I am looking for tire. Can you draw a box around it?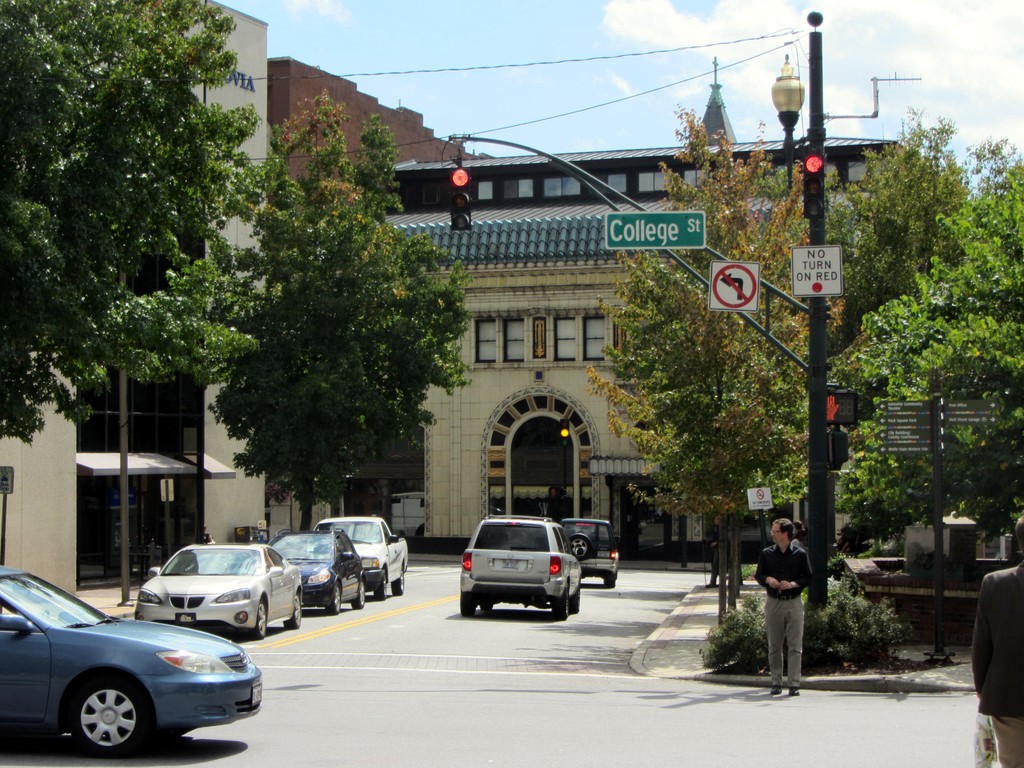
Sure, the bounding box is locate(325, 579, 342, 615).
